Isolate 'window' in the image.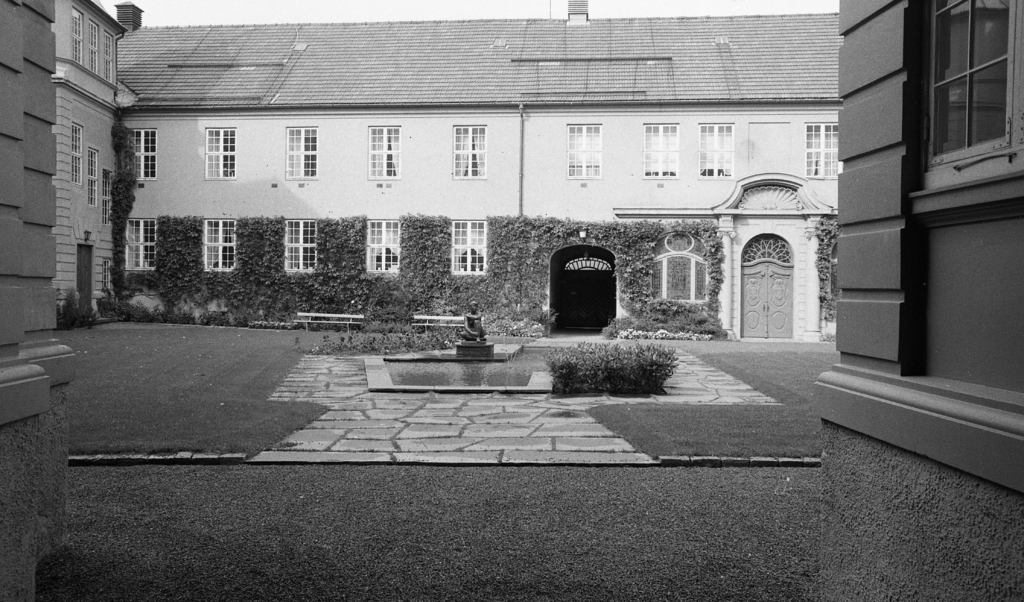
Isolated region: Rect(127, 214, 157, 264).
